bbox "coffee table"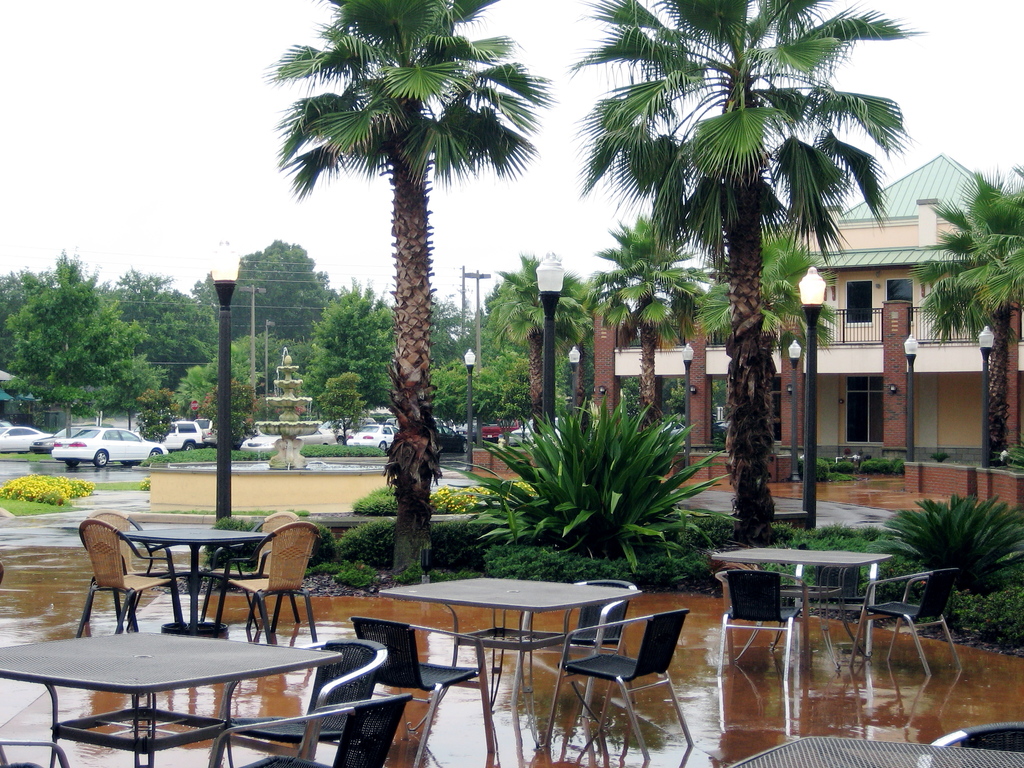
box=[8, 632, 334, 753]
